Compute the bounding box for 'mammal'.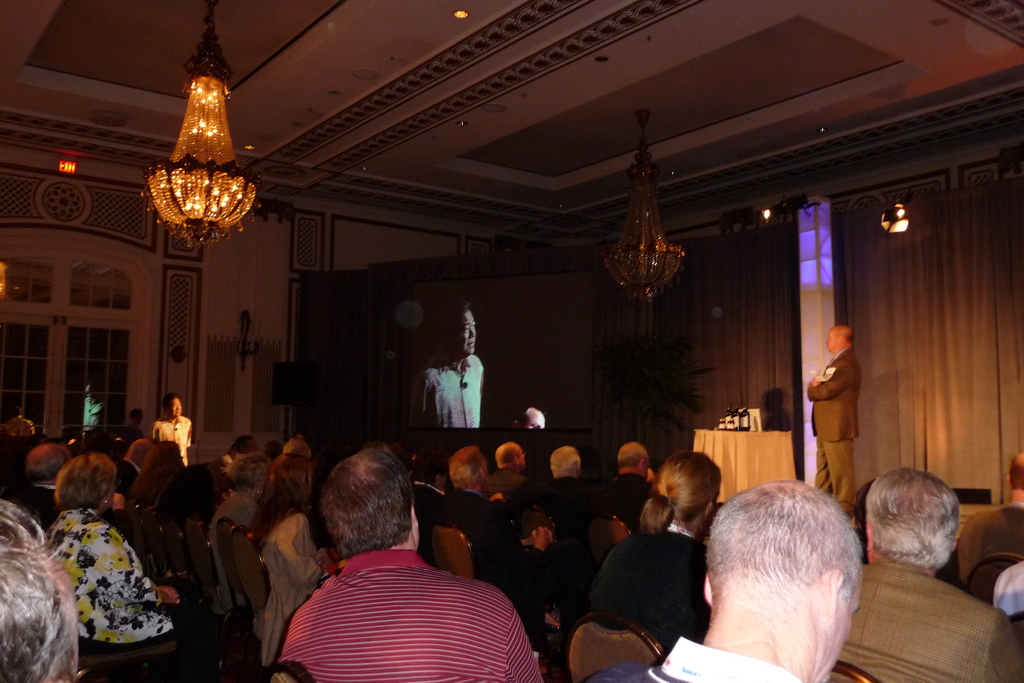
region(0, 409, 29, 443).
